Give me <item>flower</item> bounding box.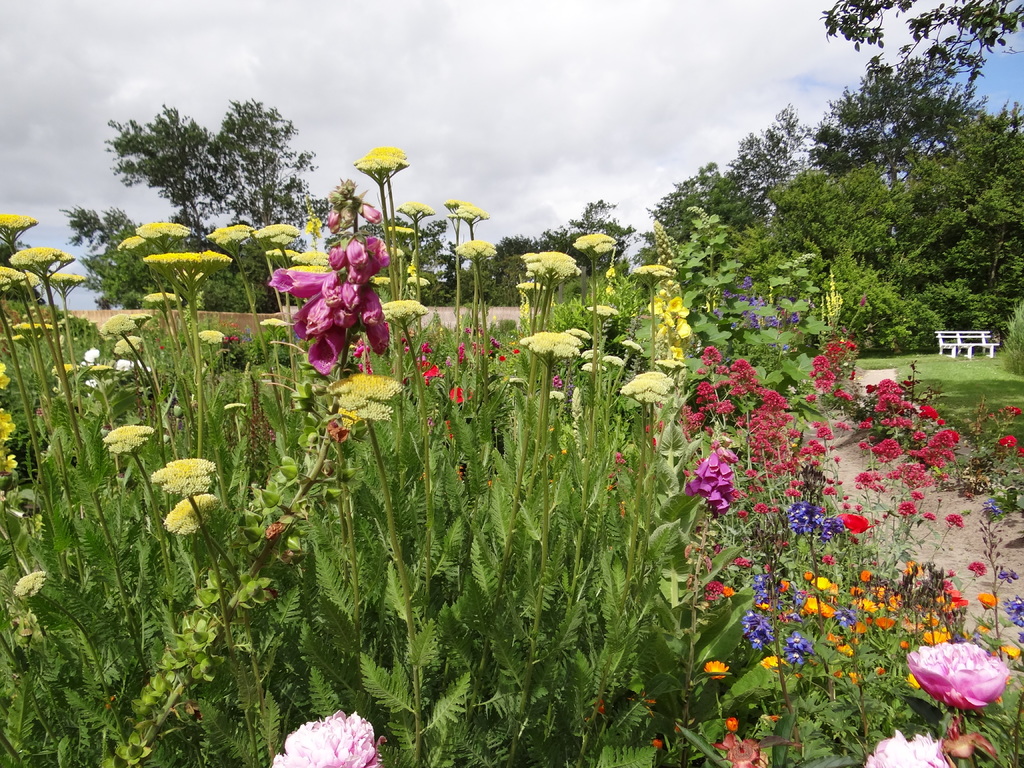
bbox=(115, 359, 144, 367).
